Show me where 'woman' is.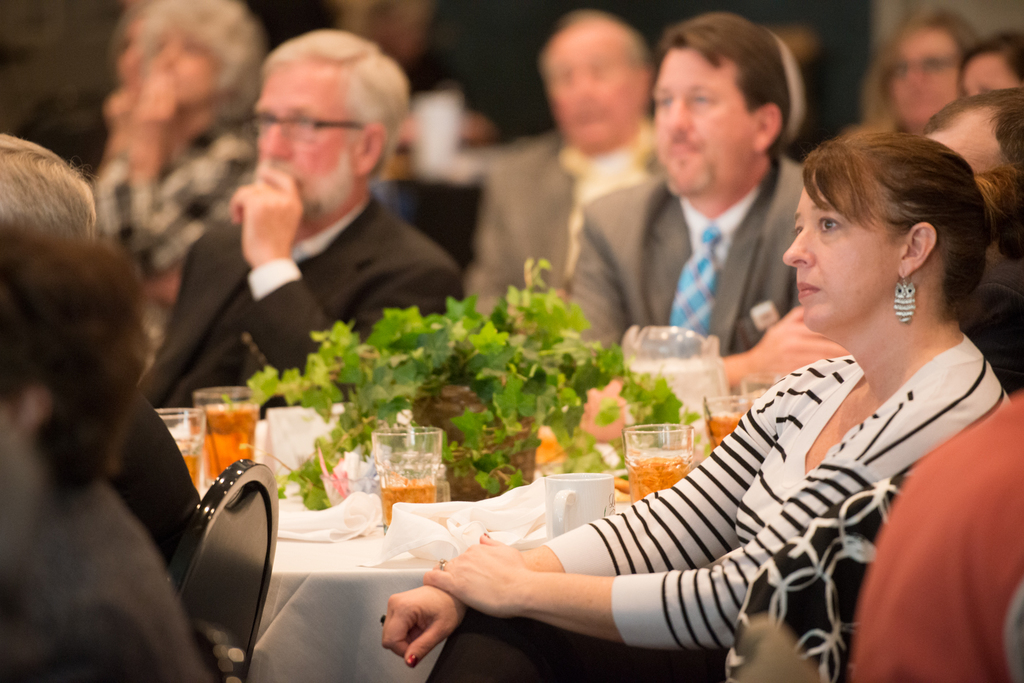
'woman' is at <box>0,221,223,682</box>.
